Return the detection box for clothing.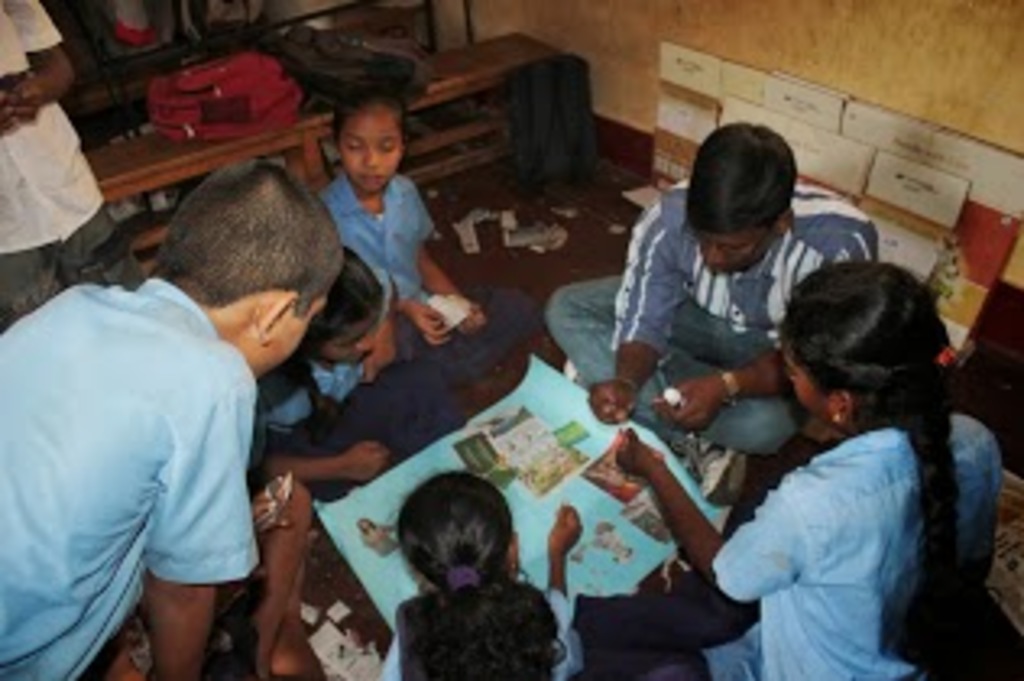
[left=0, top=269, right=262, bottom=678].
